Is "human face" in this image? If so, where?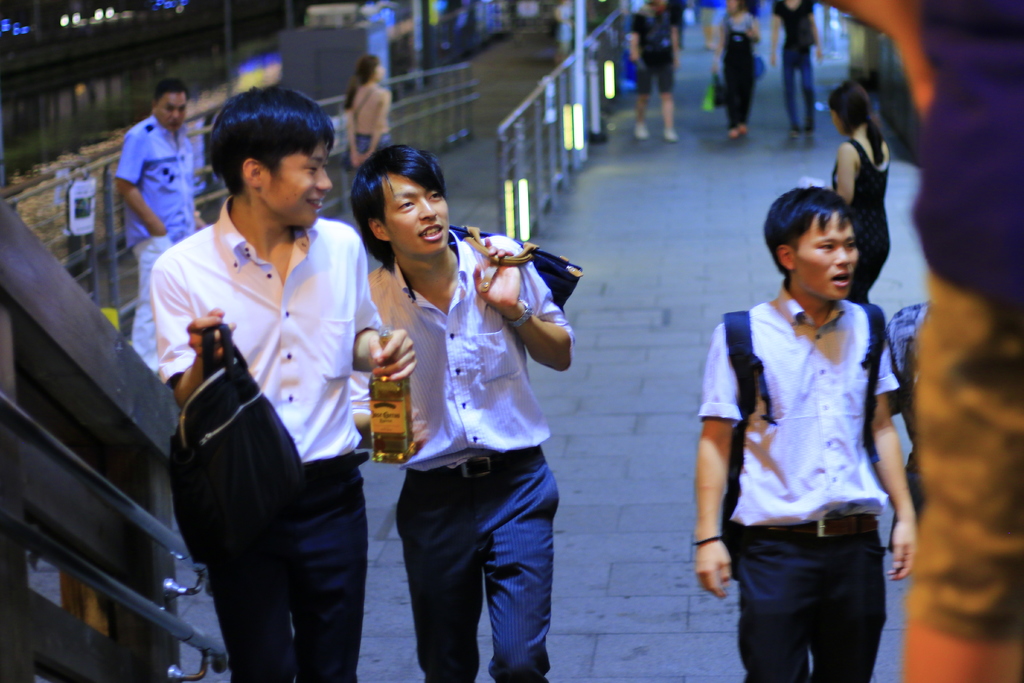
Yes, at 156,94,190,134.
